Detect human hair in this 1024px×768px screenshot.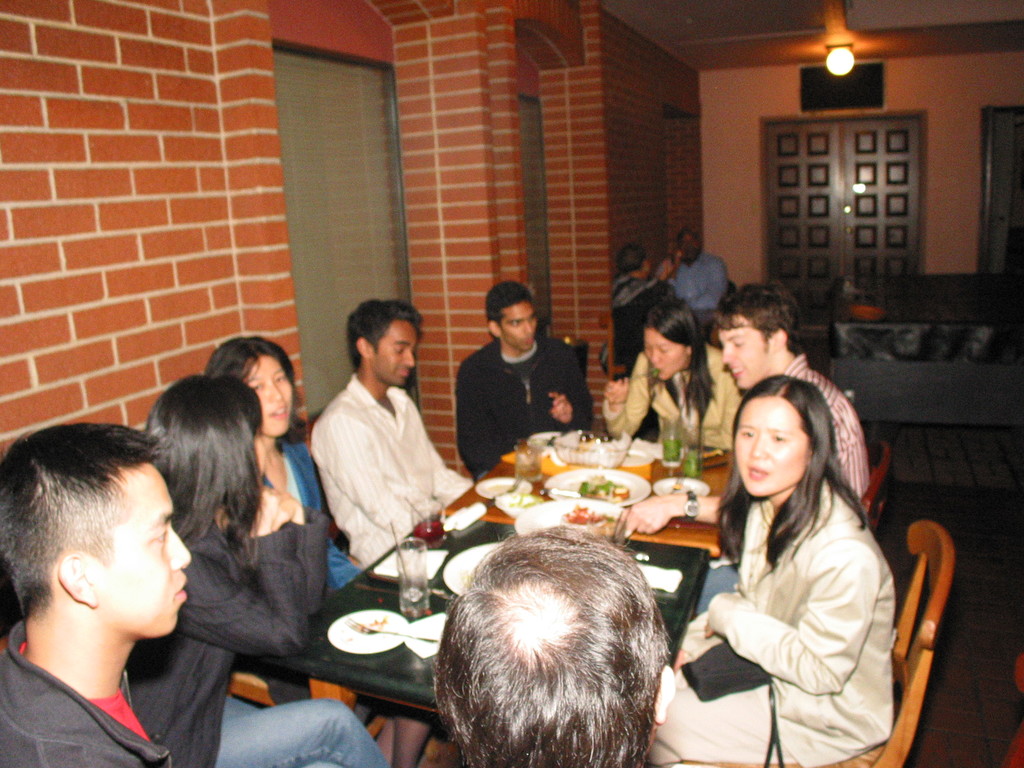
Detection: {"left": 143, "top": 375, "right": 265, "bottom": 580}.
